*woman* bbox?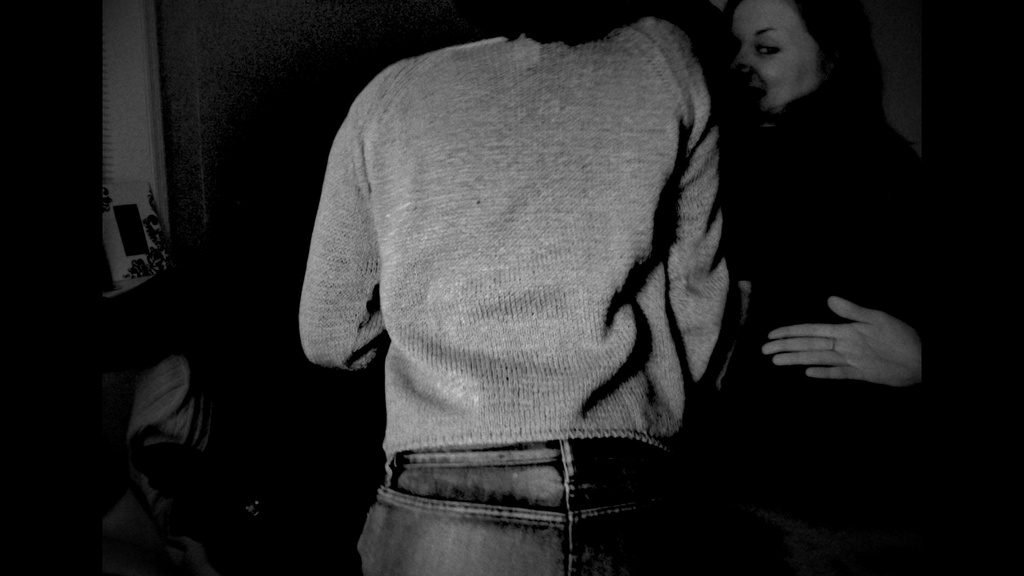
{"x1": 724, "y1": 0, "x2": 938, "y2": 575}
